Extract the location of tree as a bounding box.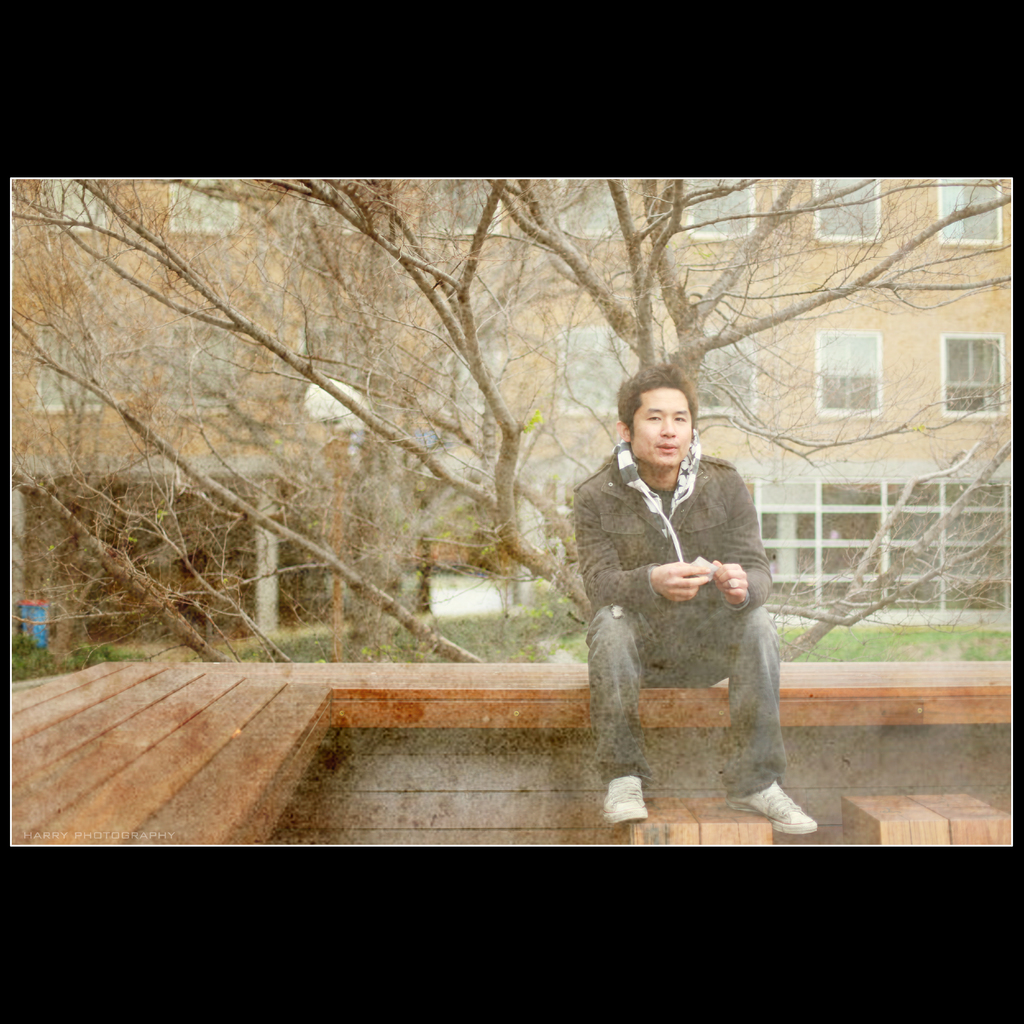
8, 181, 1014, 660.
